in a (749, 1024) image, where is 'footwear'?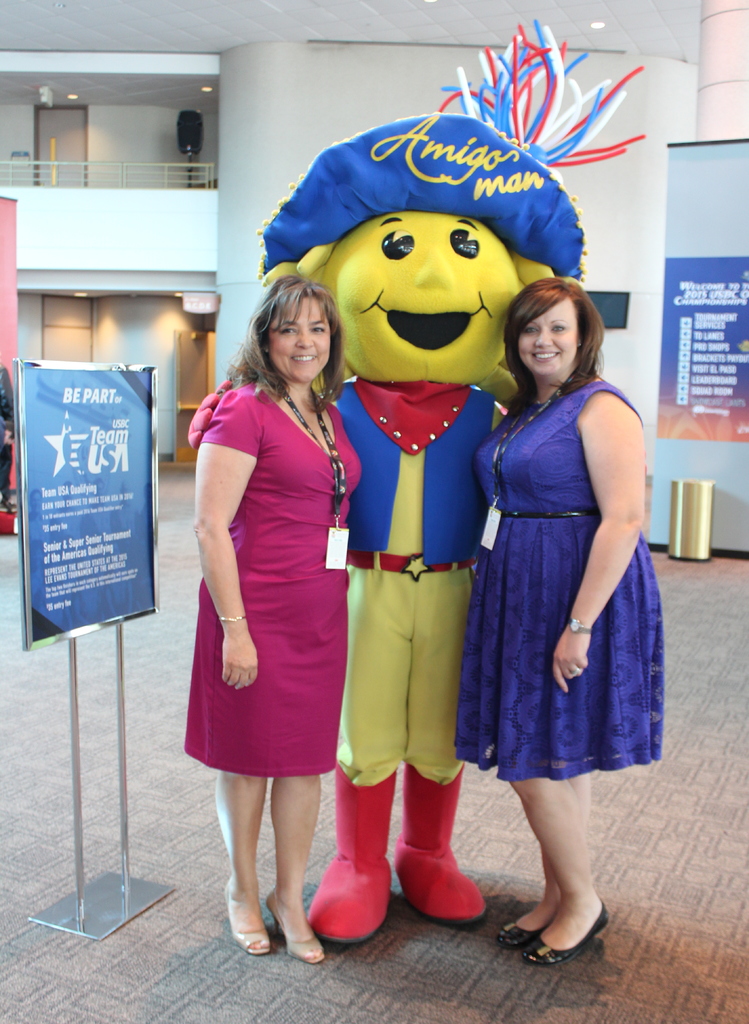
x1=518, y1=900, x2=614, y2=967.
